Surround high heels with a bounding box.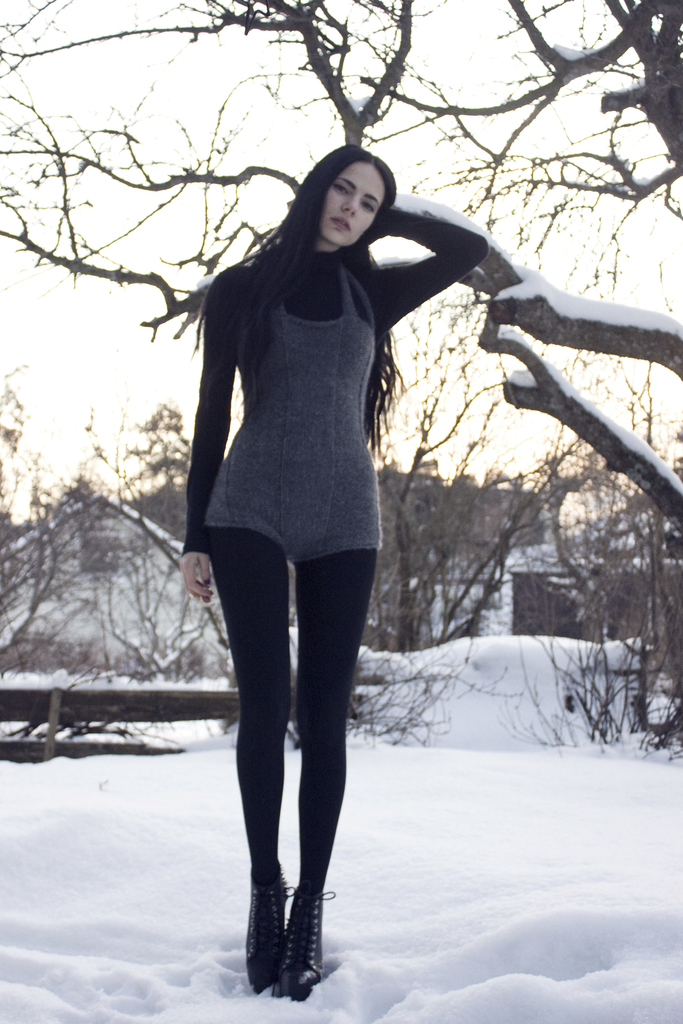
287:888:333:1000.
